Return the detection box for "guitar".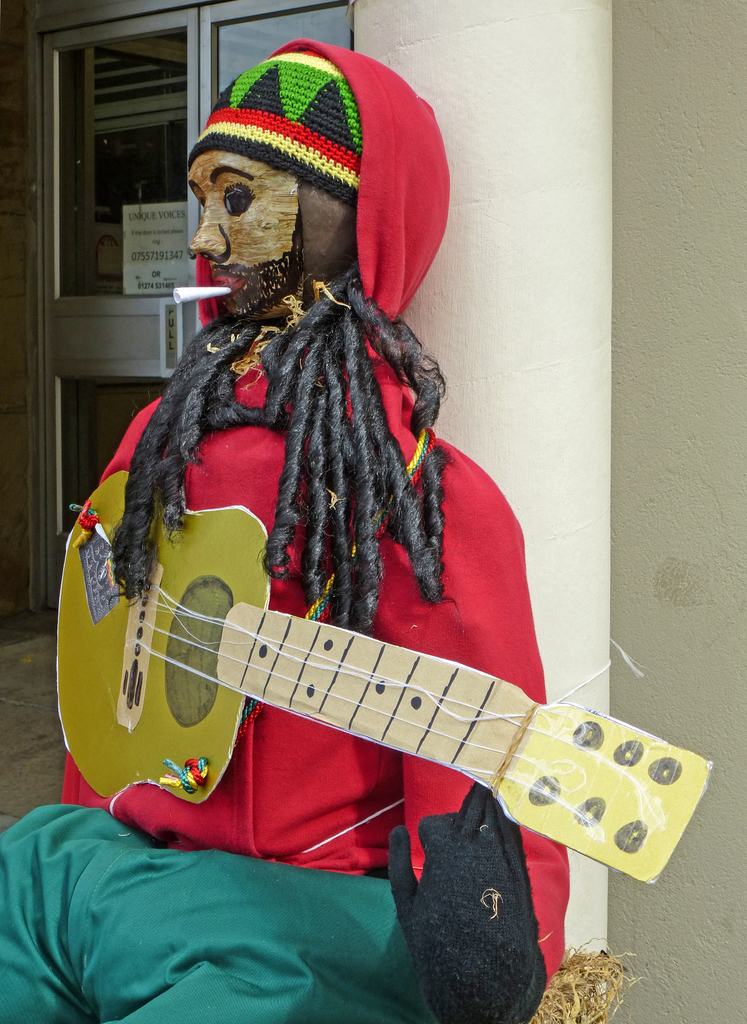
(54, 468, 723, 886).
